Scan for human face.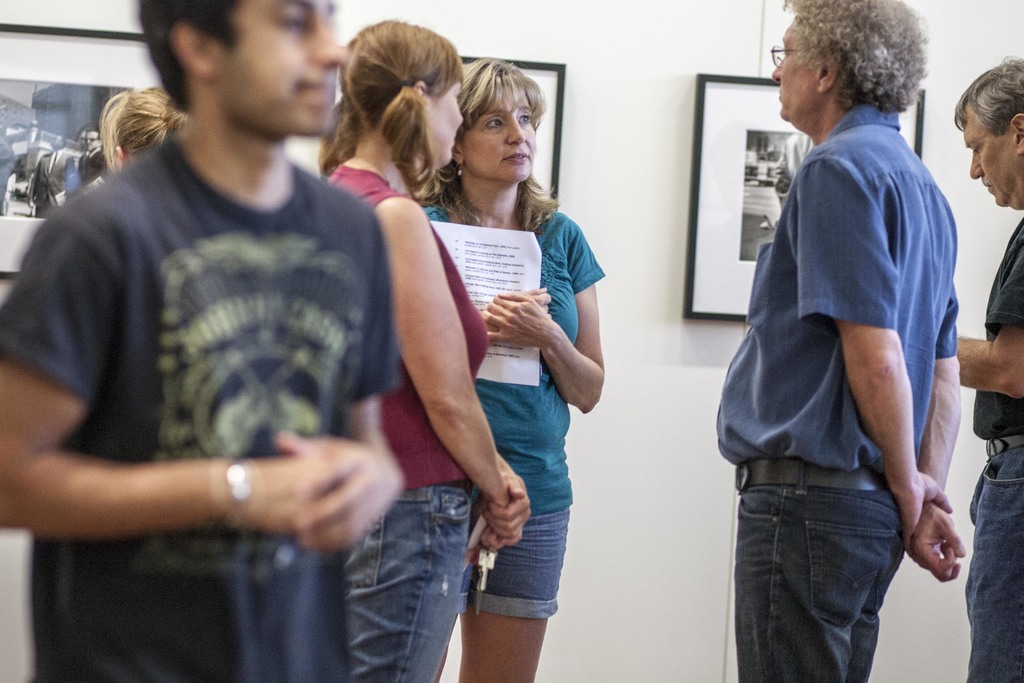
Scan result: (left=422, top=76, right=471, bottom=165).
